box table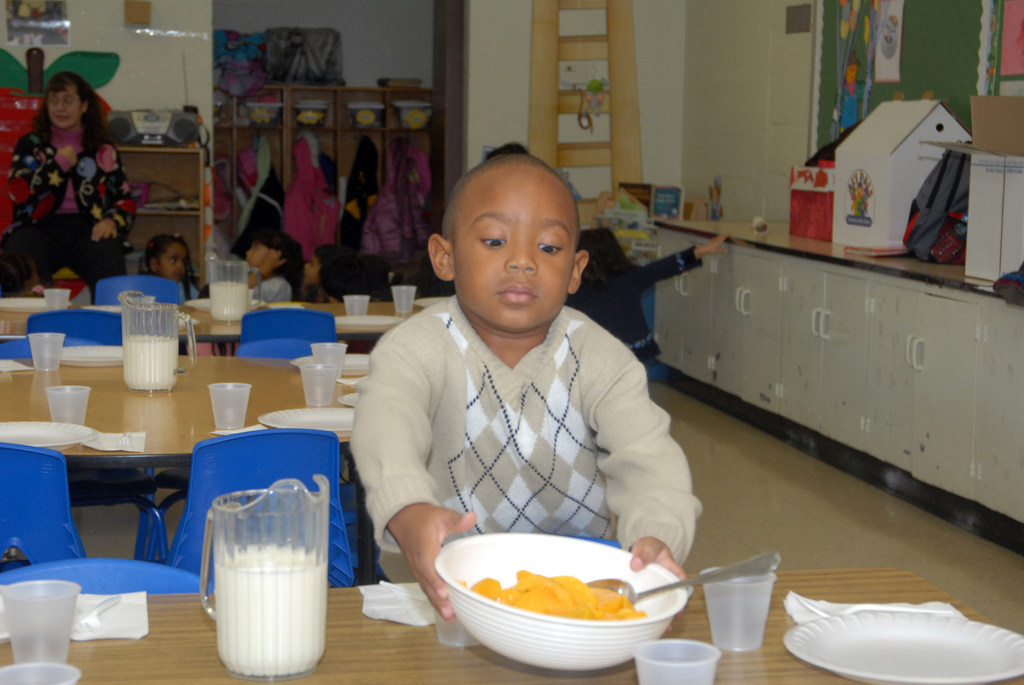
bbox=[0, 560, 1023, 684]
